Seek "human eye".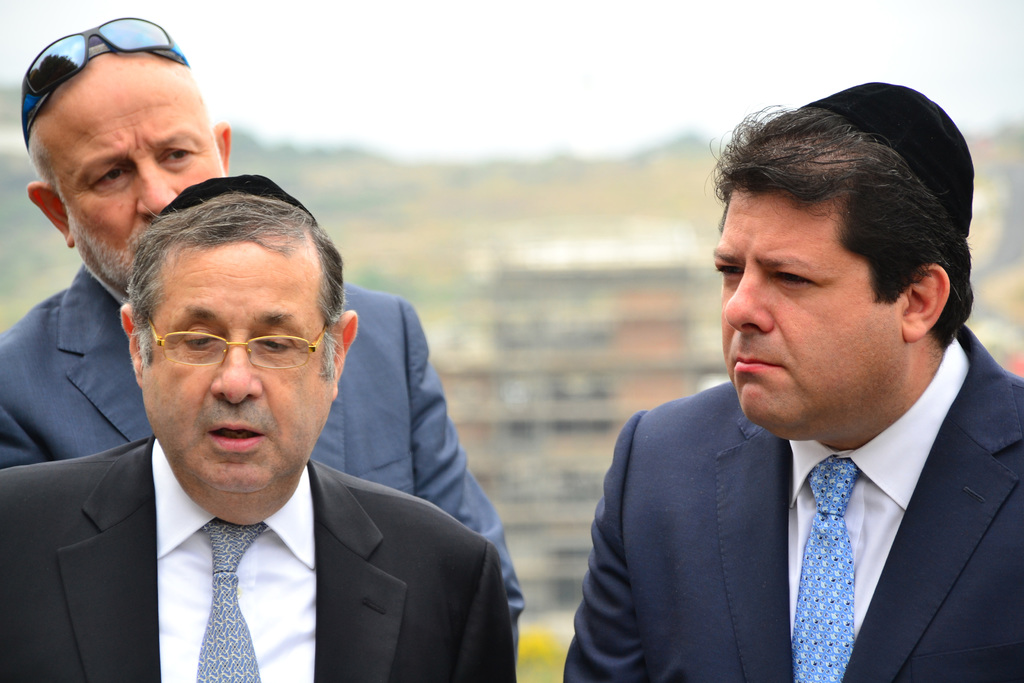
(251,339,294,358).
